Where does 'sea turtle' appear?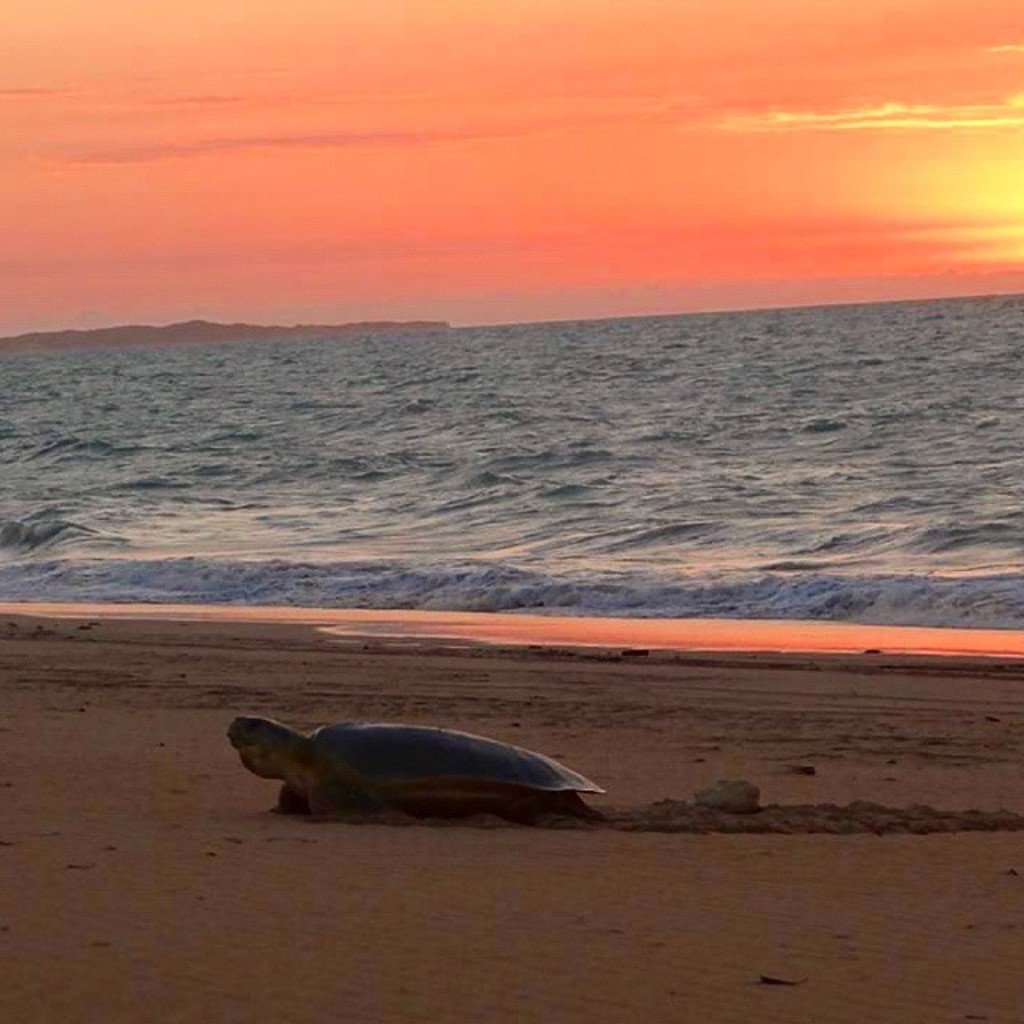
Appears at {"left": 221, "top": 718, "right": 608, "bottom": 818}.
